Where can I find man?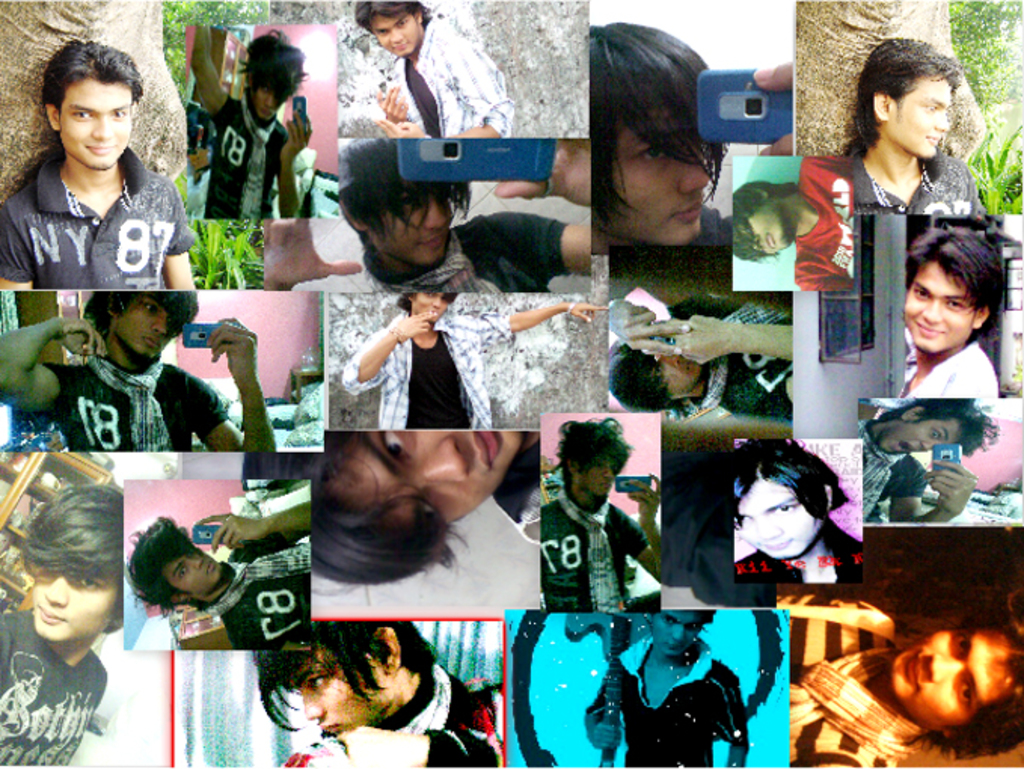
You can find it at (609, 279, 796, 425).
